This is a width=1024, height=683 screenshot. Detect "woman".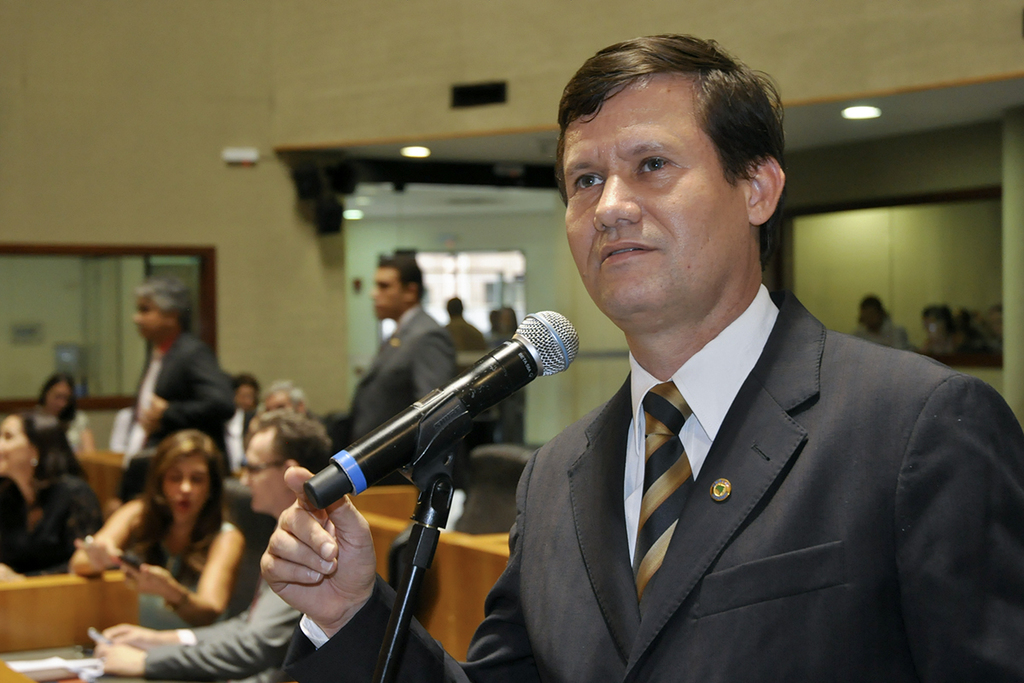
83:429:240:610.
